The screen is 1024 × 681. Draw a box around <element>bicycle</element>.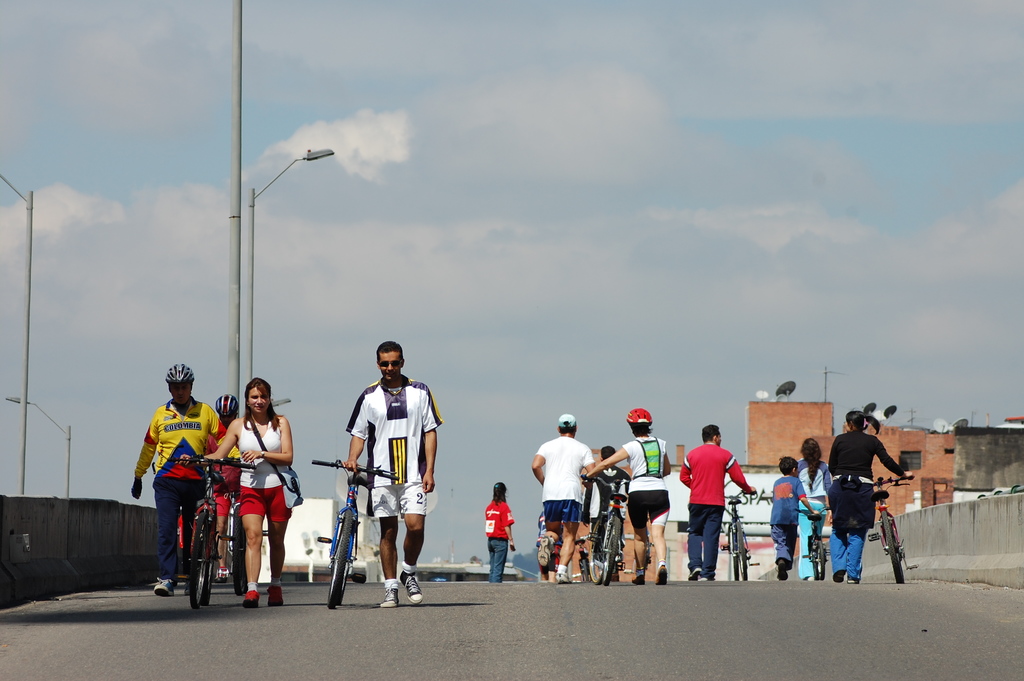
575 465 633 581.
